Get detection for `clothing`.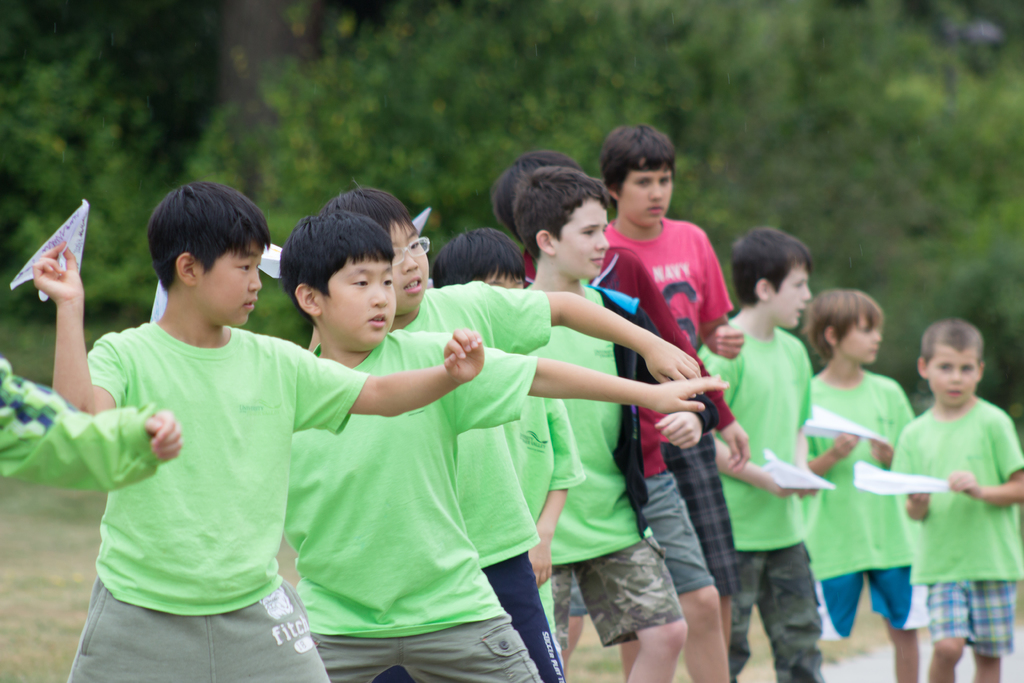
Detection: crop(499, 348, 584, 629).
